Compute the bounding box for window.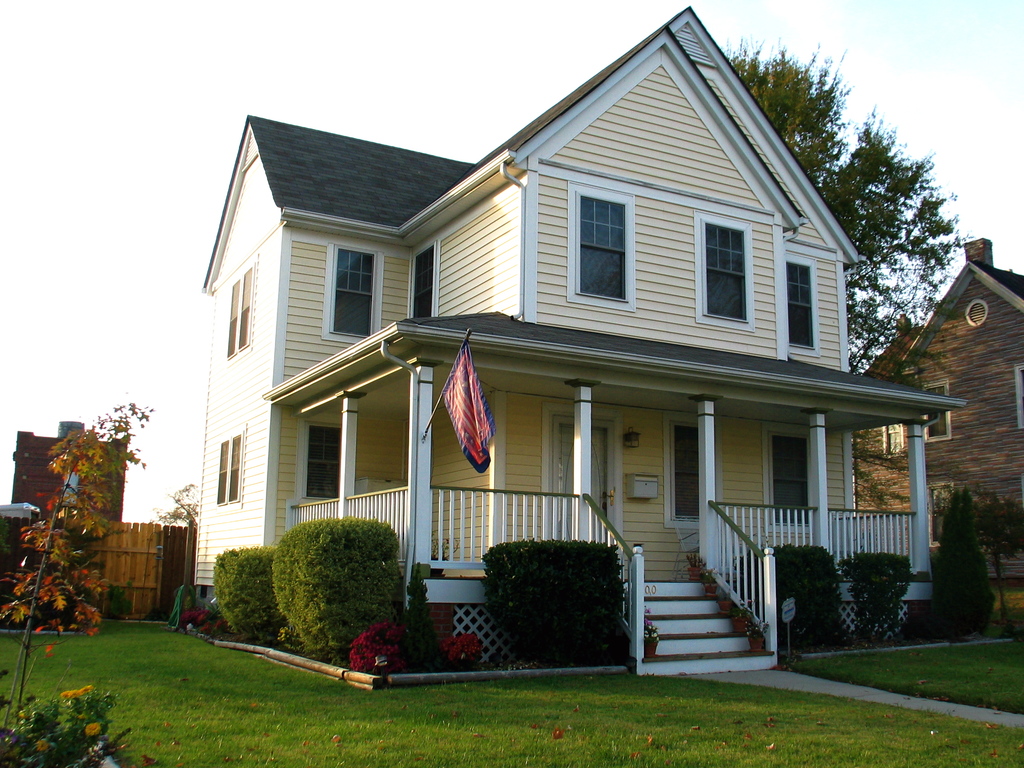
(left=225, top=265, right=255, bottom=355).
